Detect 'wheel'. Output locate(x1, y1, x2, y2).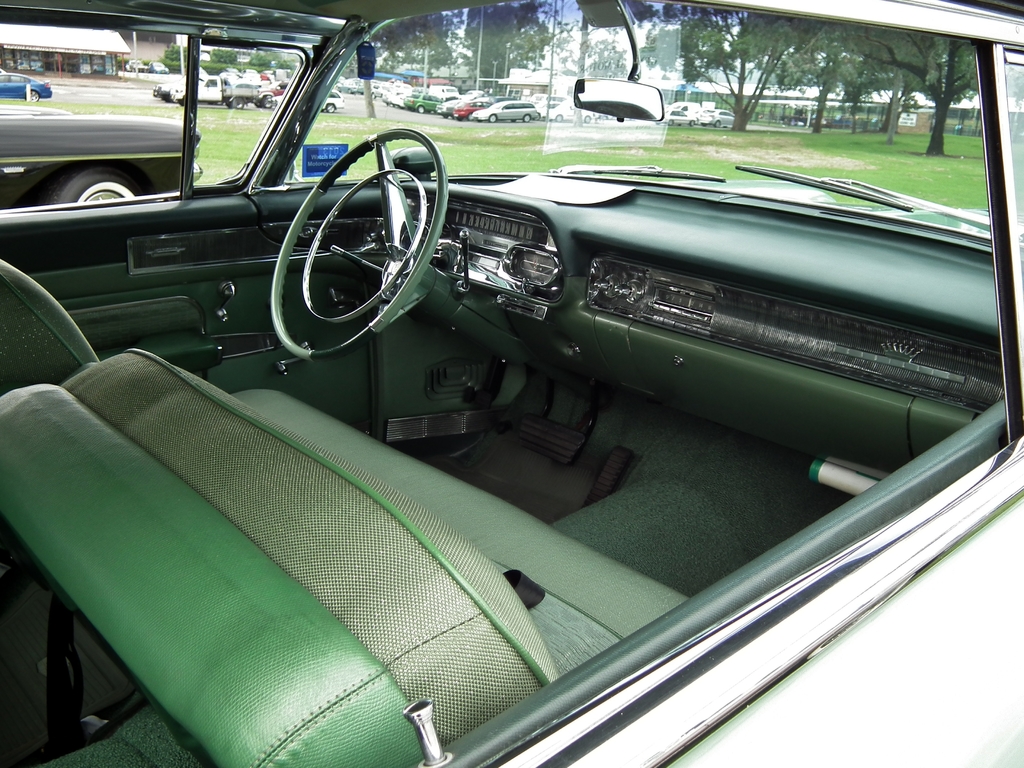
locate(262, 95, 271, 108).
